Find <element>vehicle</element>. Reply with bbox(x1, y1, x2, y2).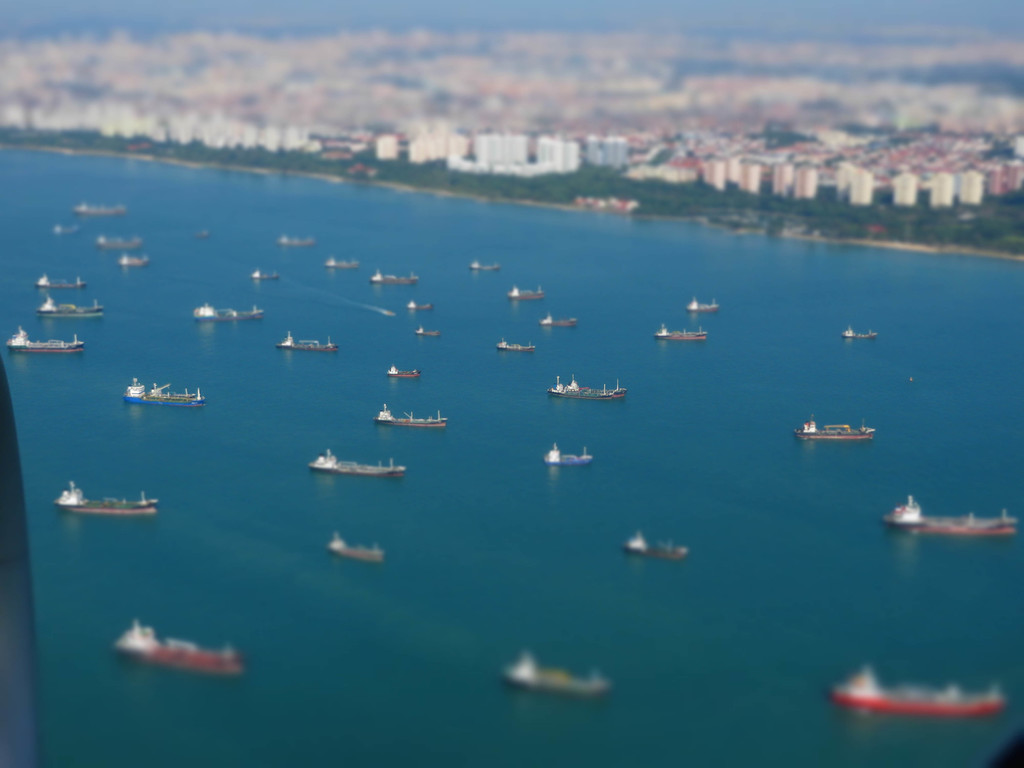
bbox(541, 307, 577, 330).
